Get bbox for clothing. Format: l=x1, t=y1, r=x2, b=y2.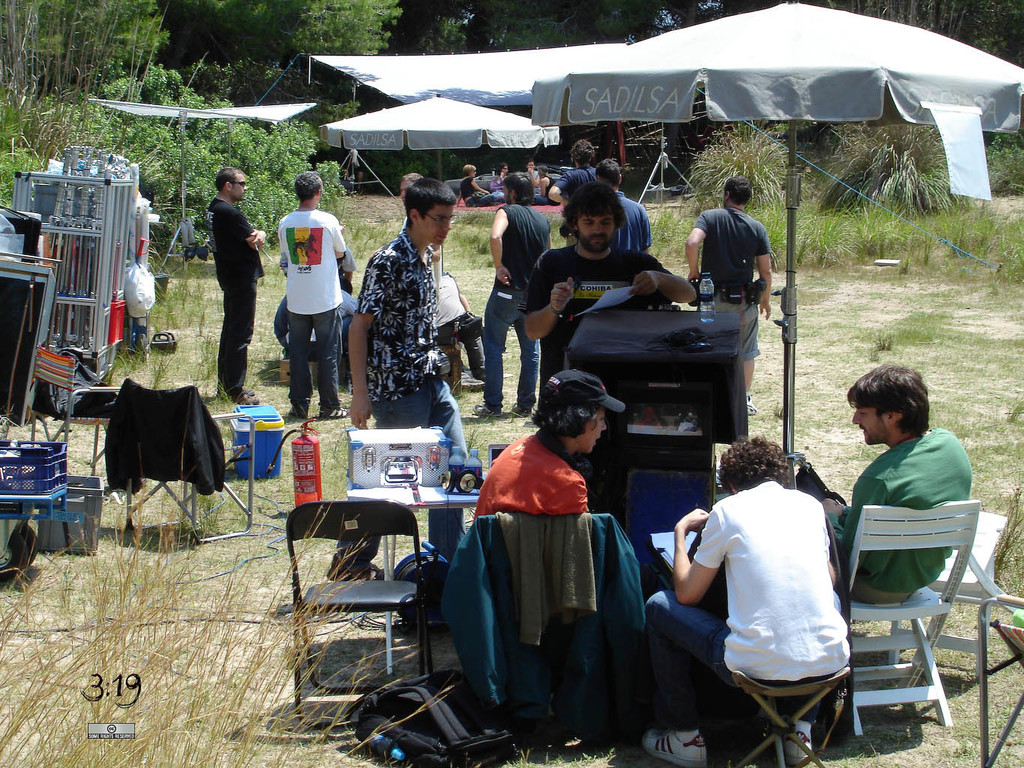
l=487, t=200, r=552, b=402.
